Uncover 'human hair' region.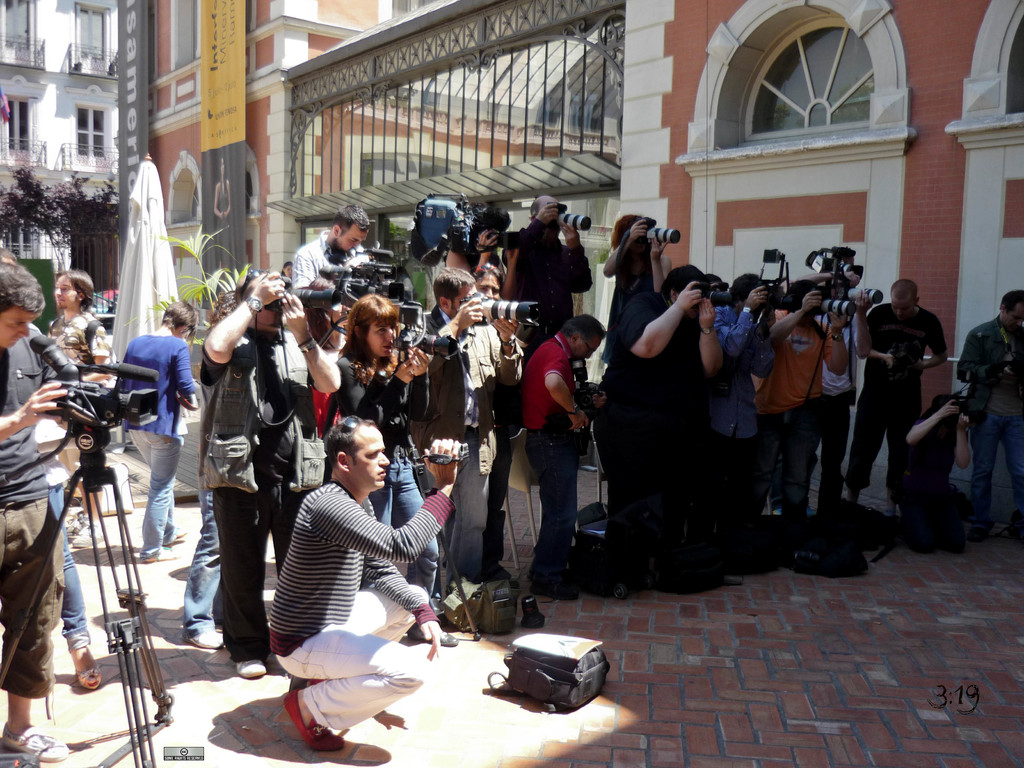
Uncovered: bbox=[0, 265, 54, 317].
